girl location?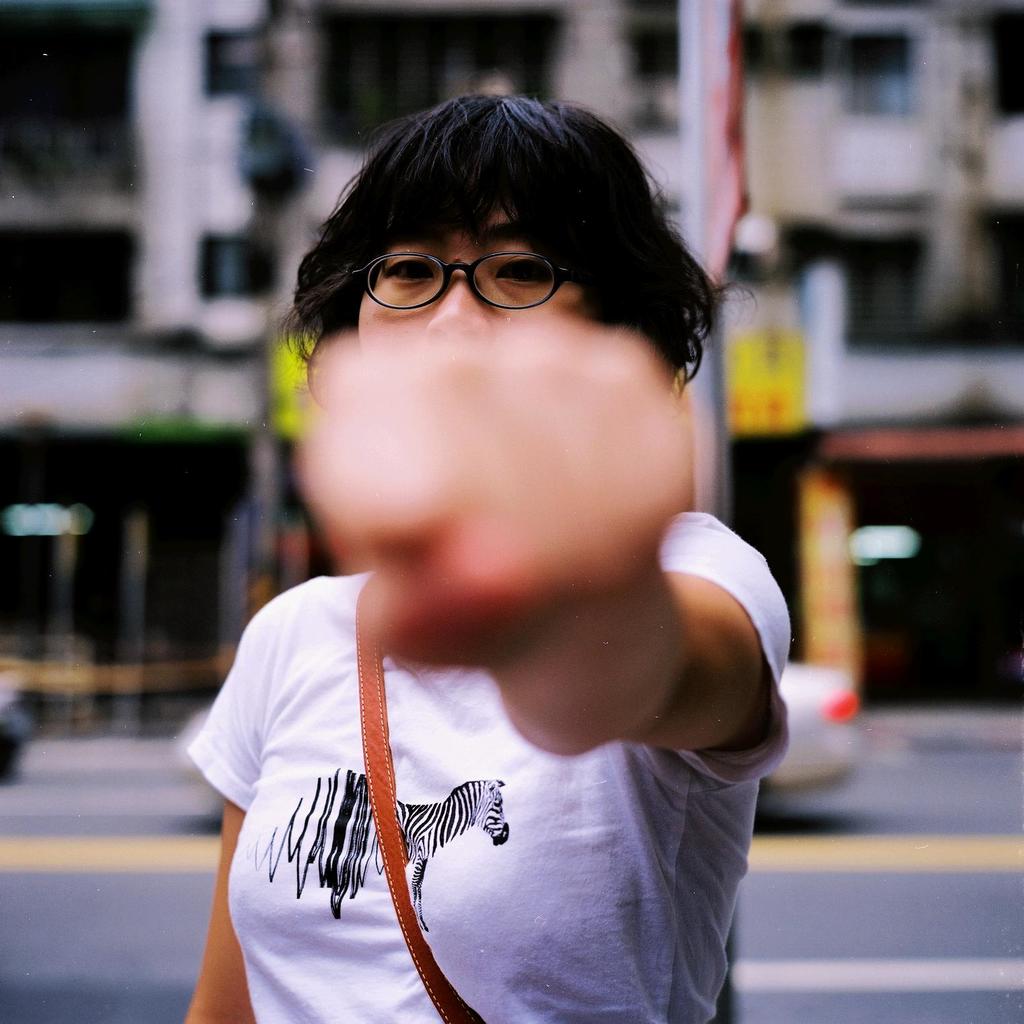
{"x1": 184, "y1": 96, "x2": 786, "y2": 1023}
